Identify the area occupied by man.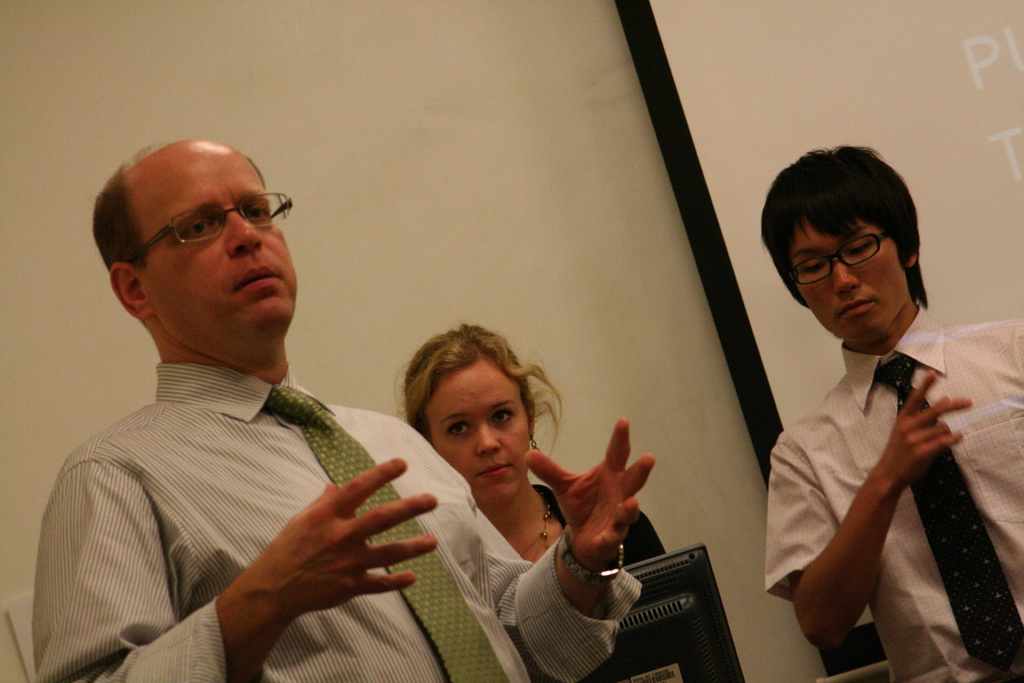
Area: region(766, 145, 1023, 682).
